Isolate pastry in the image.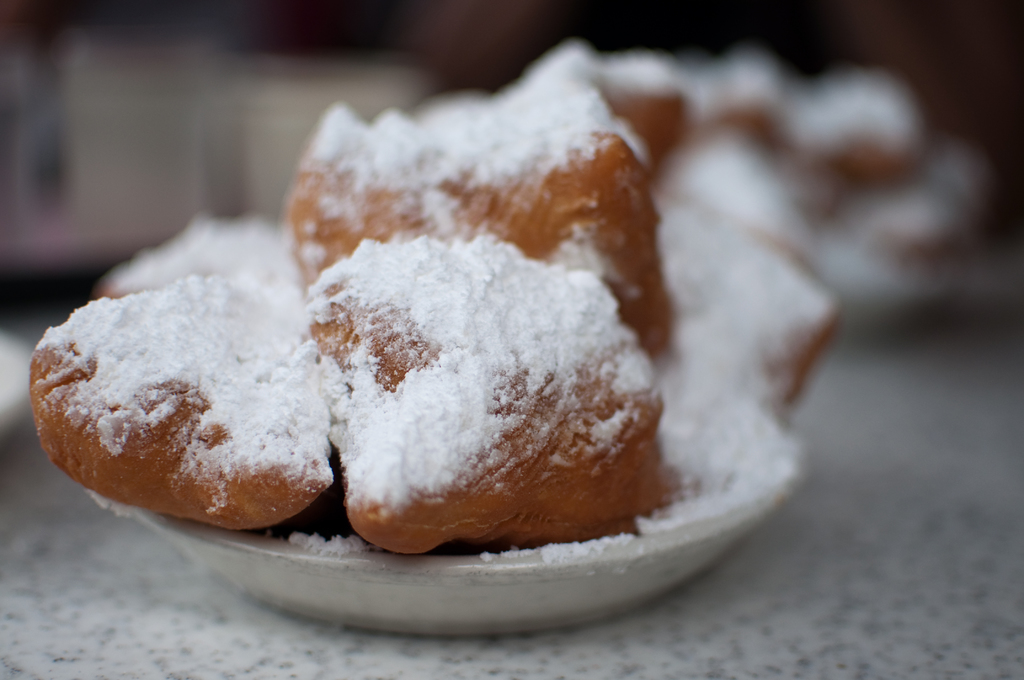
Isolated region: 139,70,865,594.
